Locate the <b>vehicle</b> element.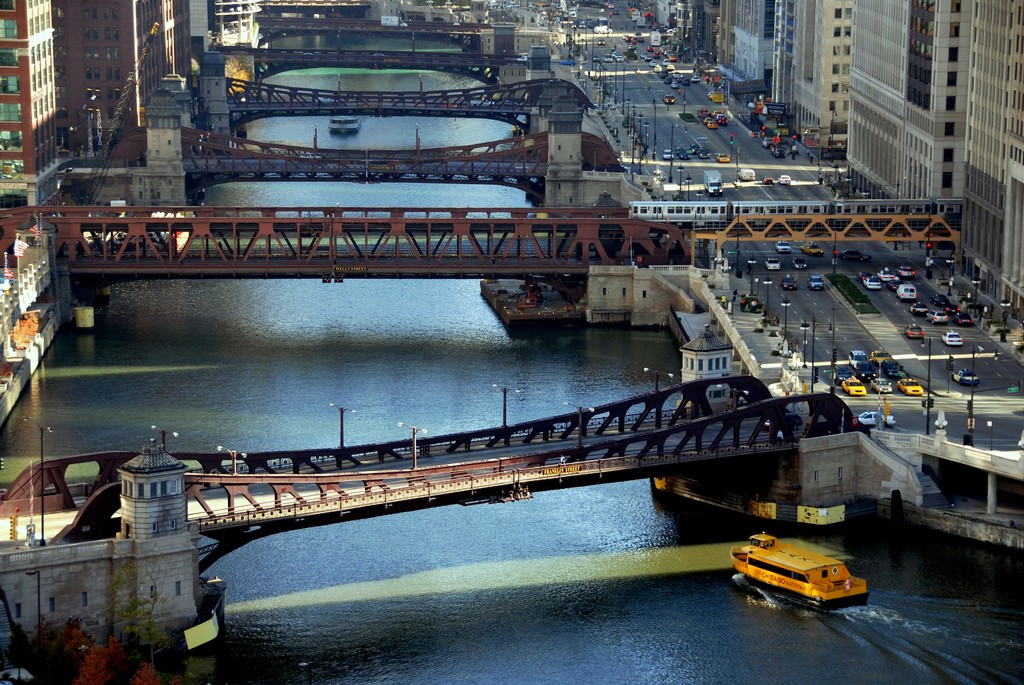
Element bbox: bbox=(924, 309, 947, 324).
